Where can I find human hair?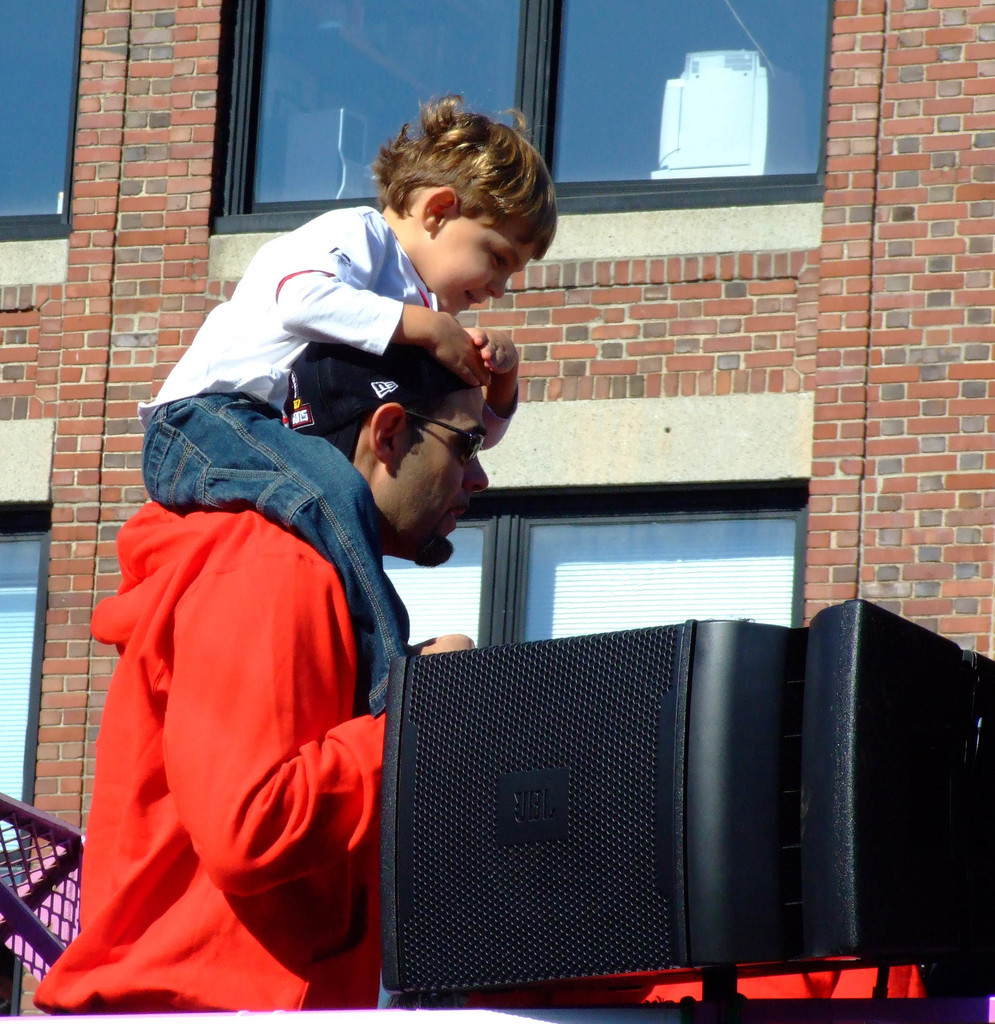
You can find it at crop(287, 339, 490, 467).
